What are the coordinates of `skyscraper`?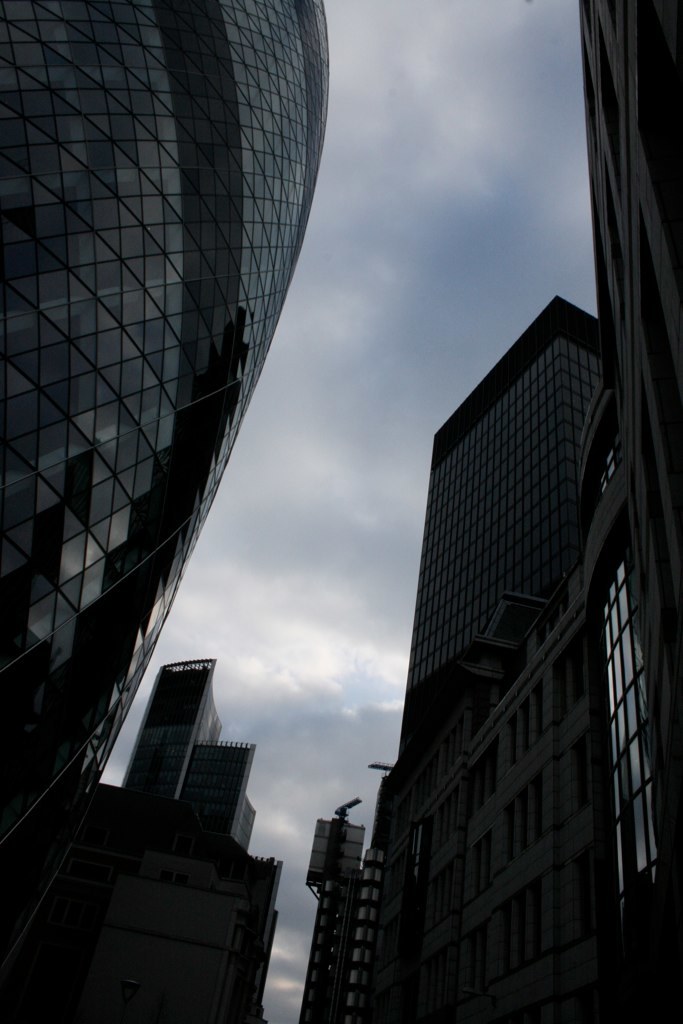
0 0 343 998.
